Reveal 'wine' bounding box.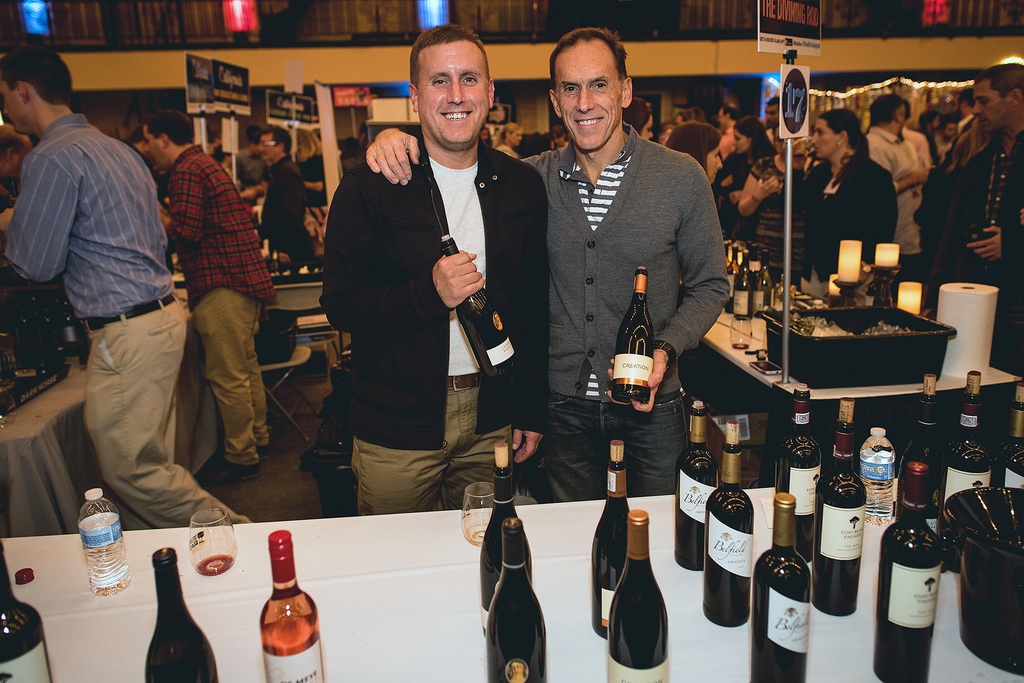
Revealed: (left=613, top=267, right=657, bottom=401).
